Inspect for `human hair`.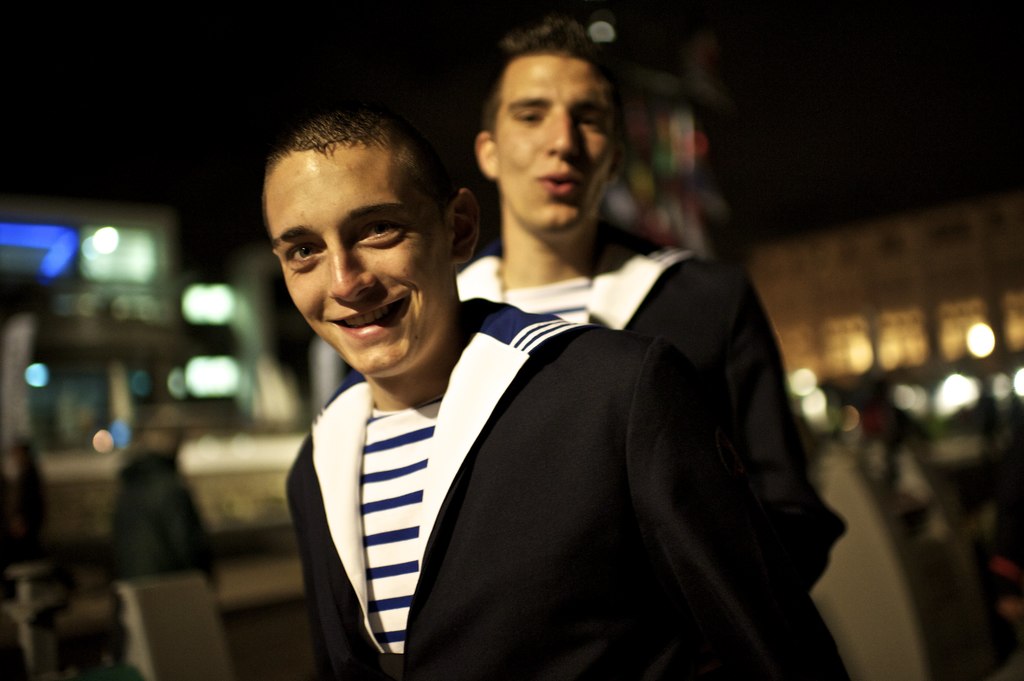
Inspection: (left=479, top=17, right=625, bottom=147).
